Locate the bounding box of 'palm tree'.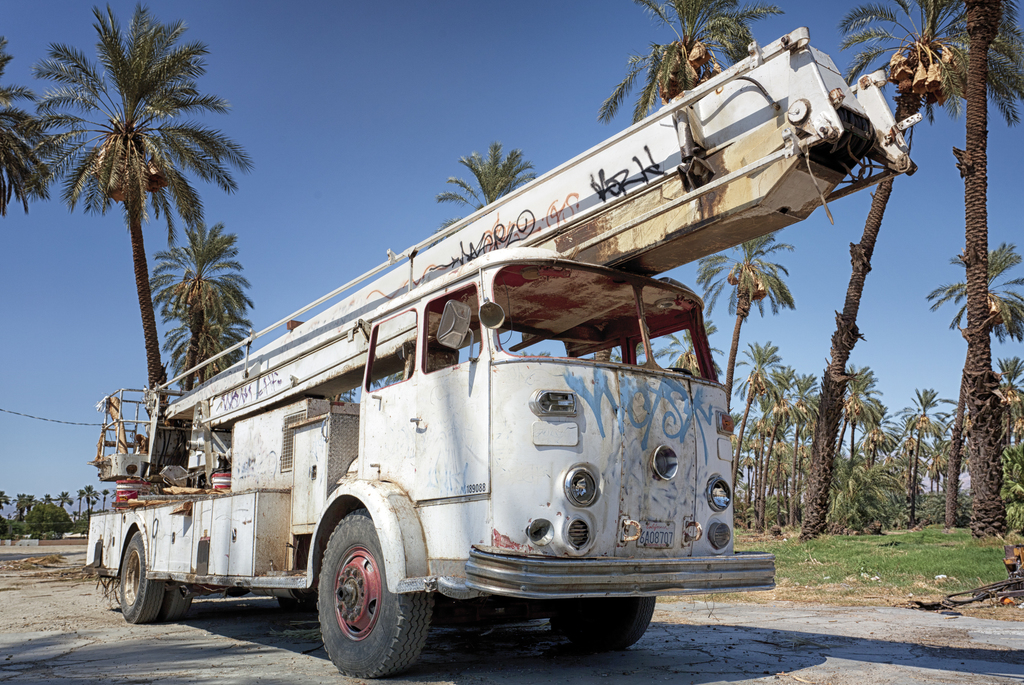
Bounding box: detection(428, 135, 519, 191).
